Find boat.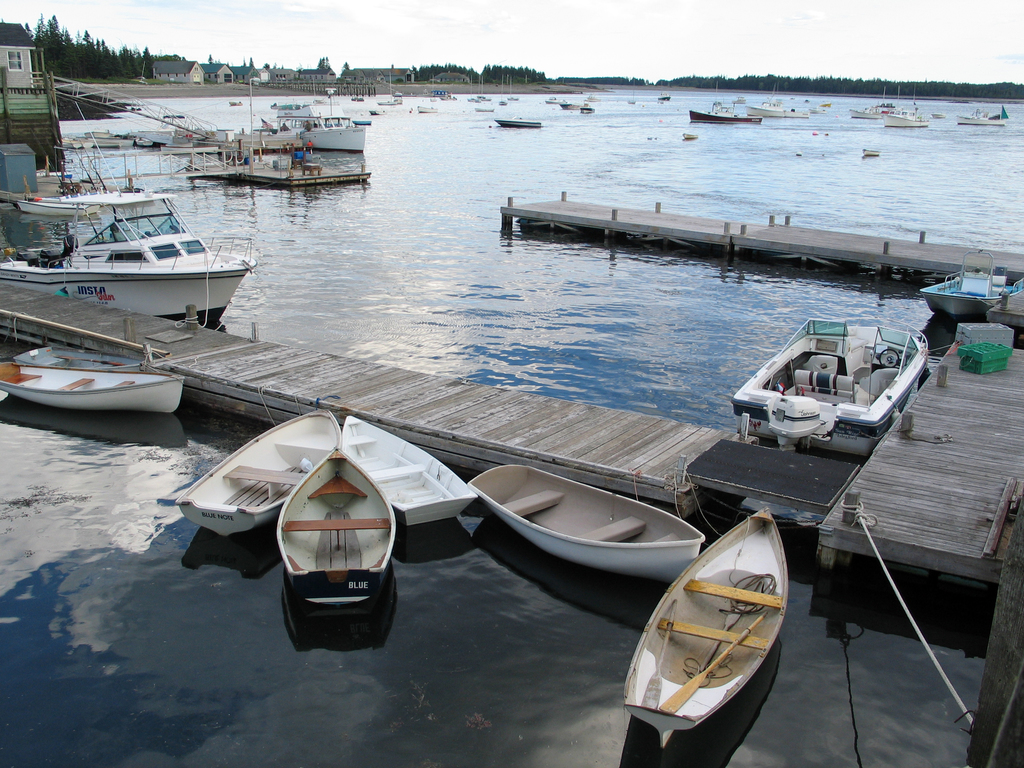
left=586, top=91, right=603, bottom=100.
